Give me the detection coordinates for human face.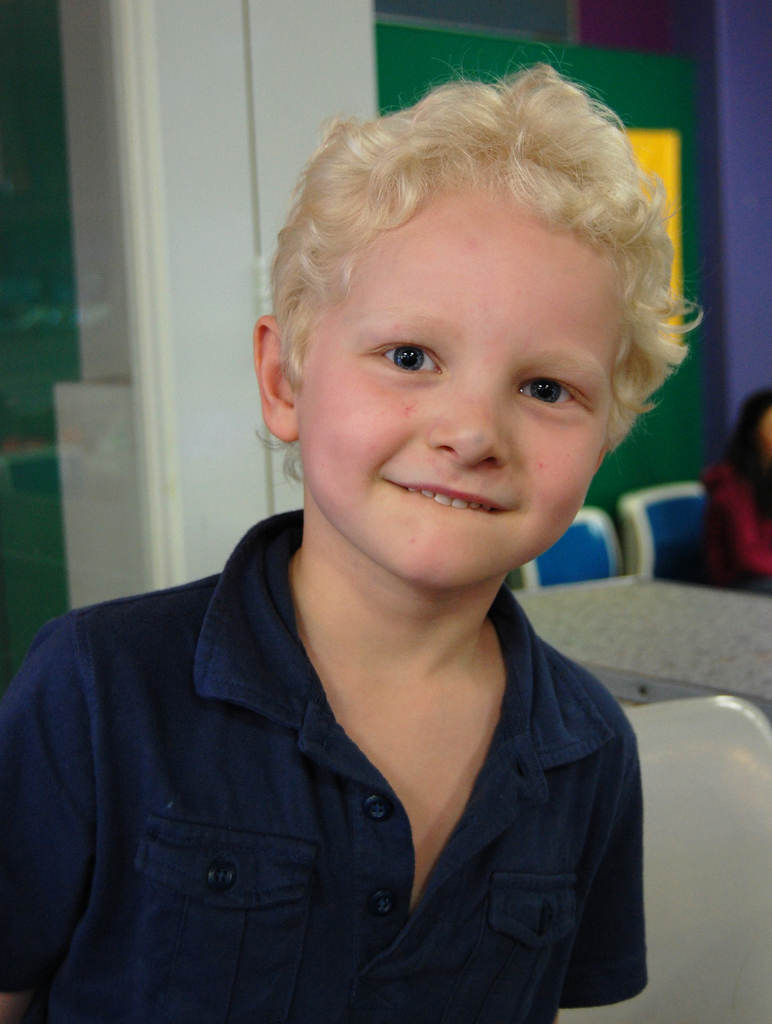
[301,200,623,586].
